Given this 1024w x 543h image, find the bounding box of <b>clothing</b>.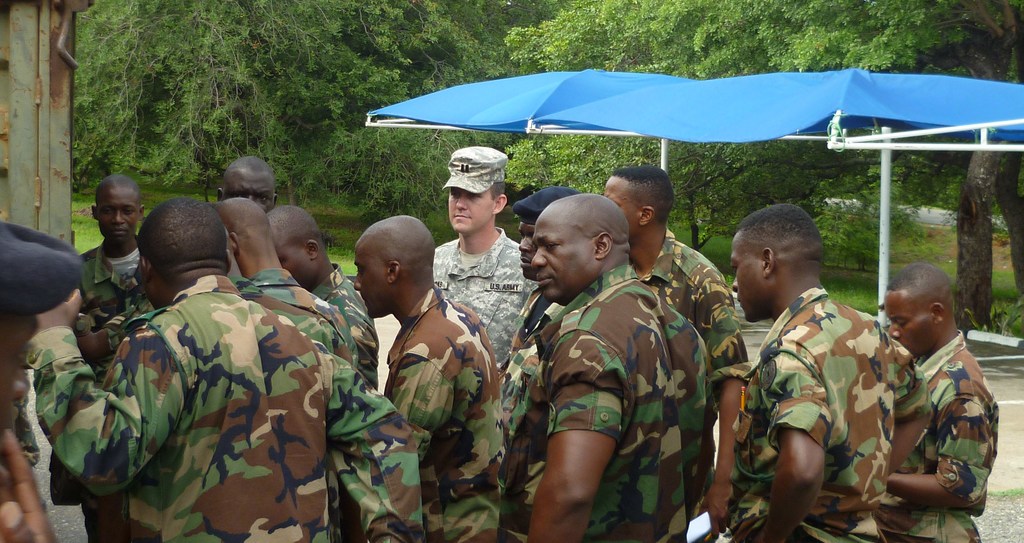
221,271,354,366.
